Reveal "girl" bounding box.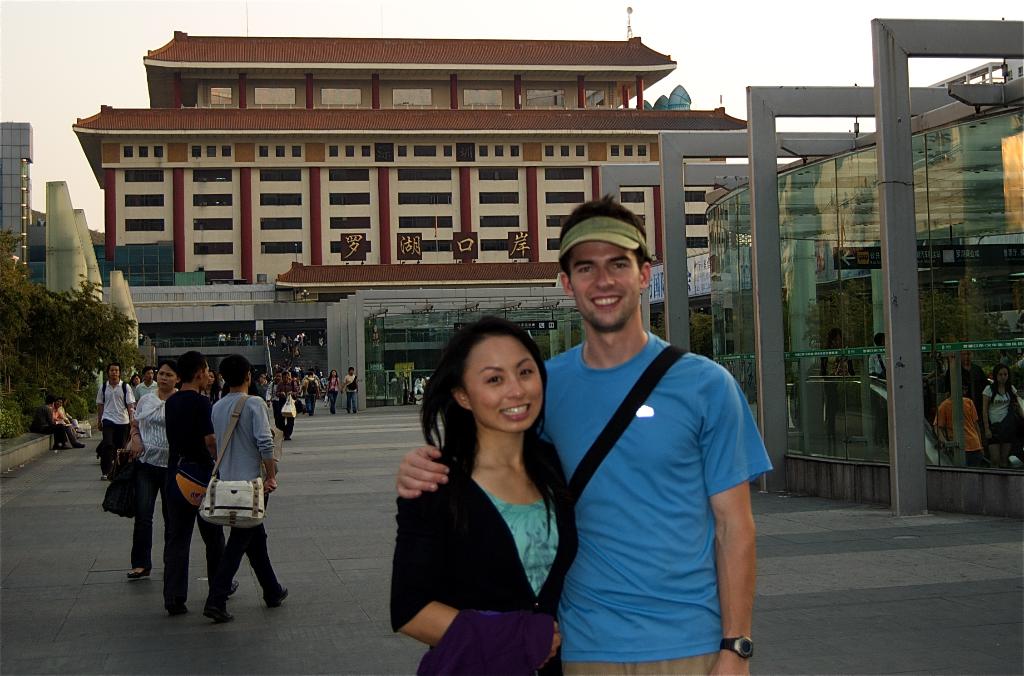
Revealed: bbox(325, 367, 337, 426).
